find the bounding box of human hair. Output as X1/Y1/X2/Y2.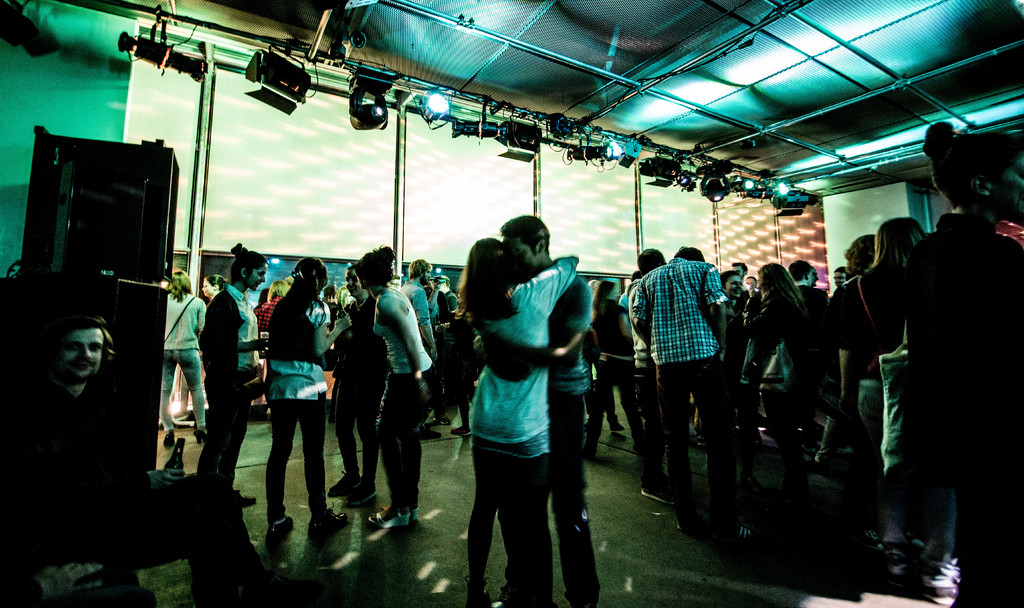
28/315/114/371.
